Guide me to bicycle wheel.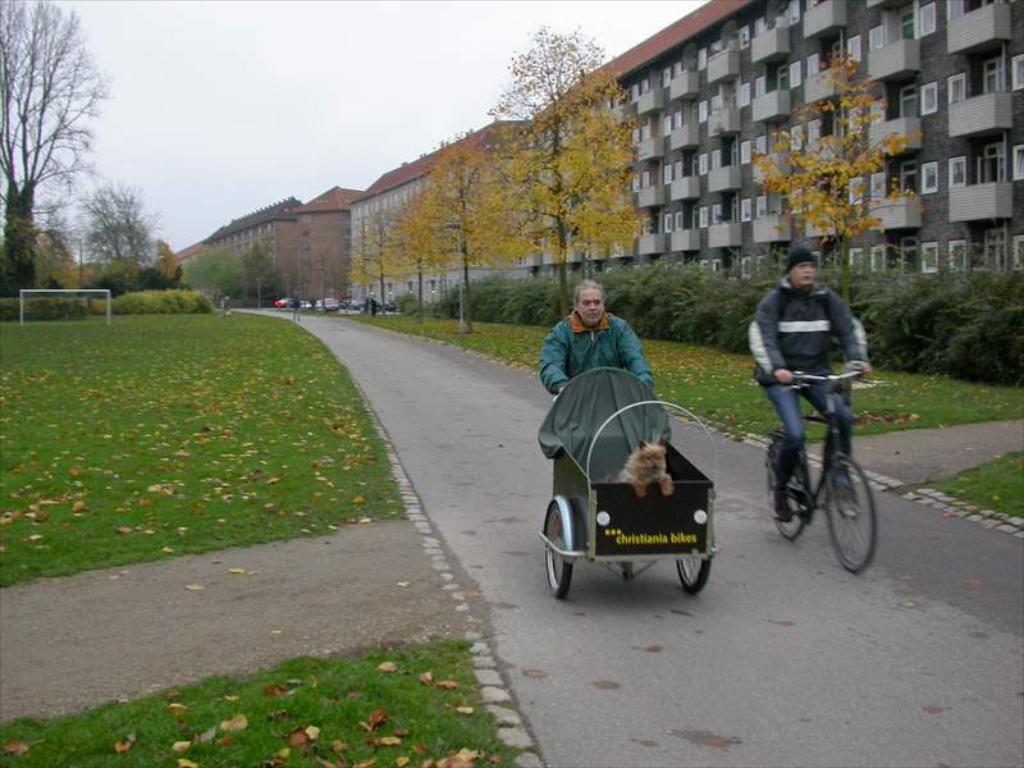
Guidance: [678, 506, 717, 599].
